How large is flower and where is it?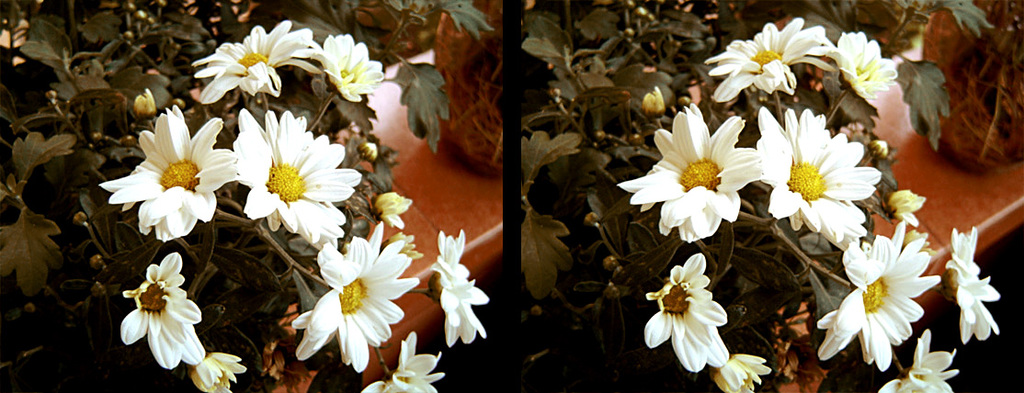
Bounding box: Rect(108, 111, 227, 252).
